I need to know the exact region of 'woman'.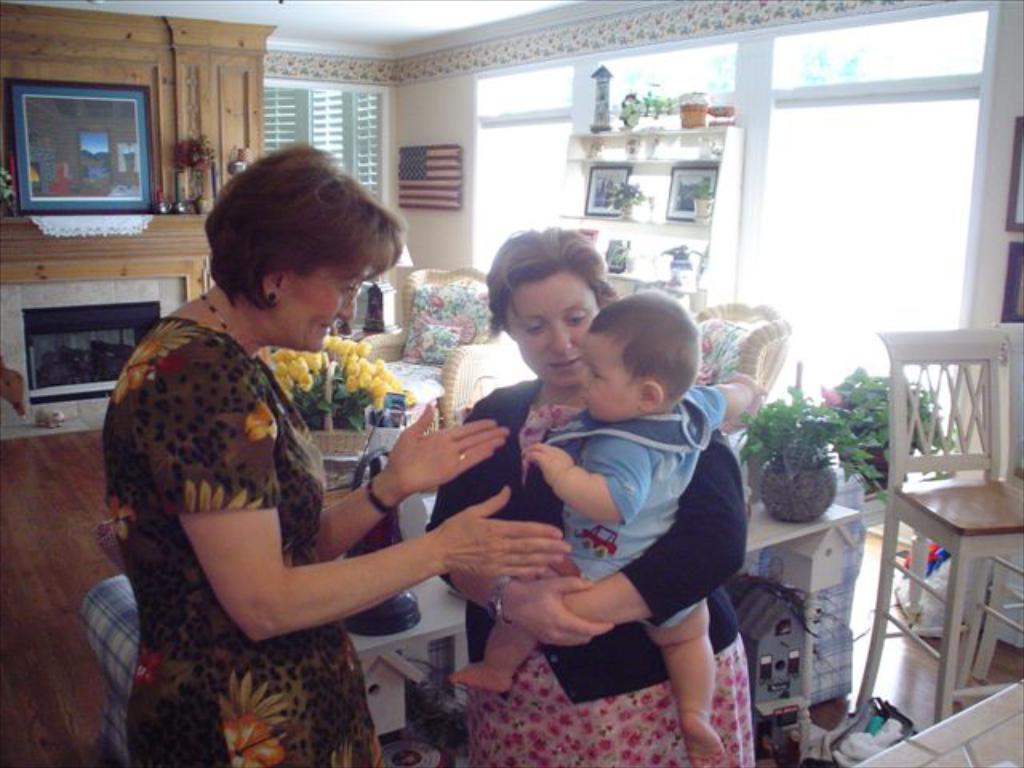
Region: bbox=(94, 128, 584, 766).
